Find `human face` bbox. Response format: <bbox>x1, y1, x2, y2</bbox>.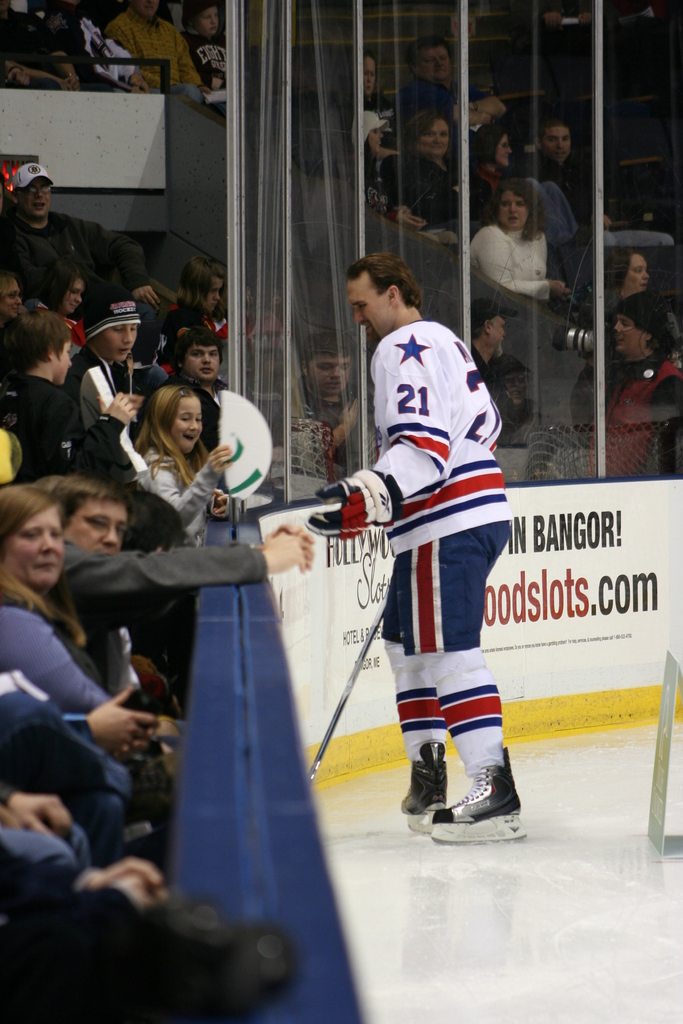
<bbox>616, 314, 644, 354</bbox>.
